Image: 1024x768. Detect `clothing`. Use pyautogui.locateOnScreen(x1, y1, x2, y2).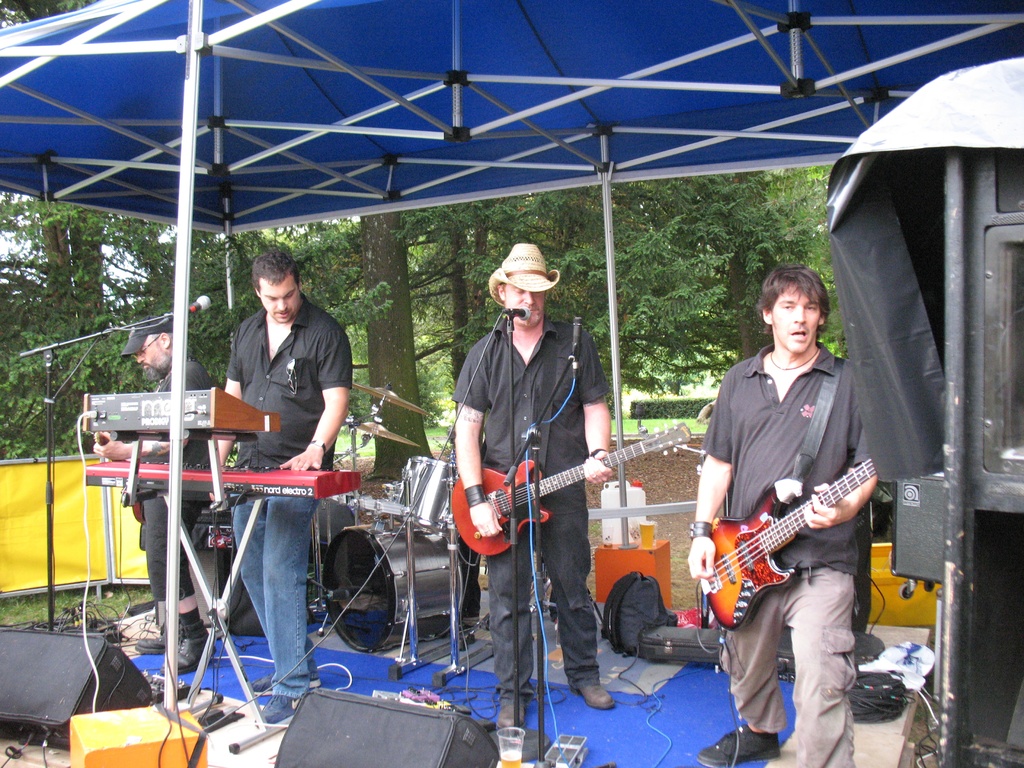
pyautogui.locateOnScreen(460, 247, 624, 693).
